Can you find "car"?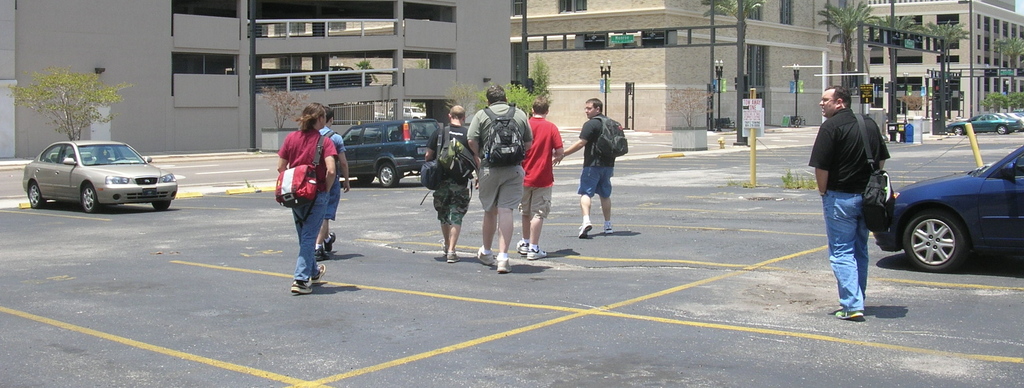
Yes, bounding box: pyautogui.locateOnScreen(333, 116, 450, 190).
